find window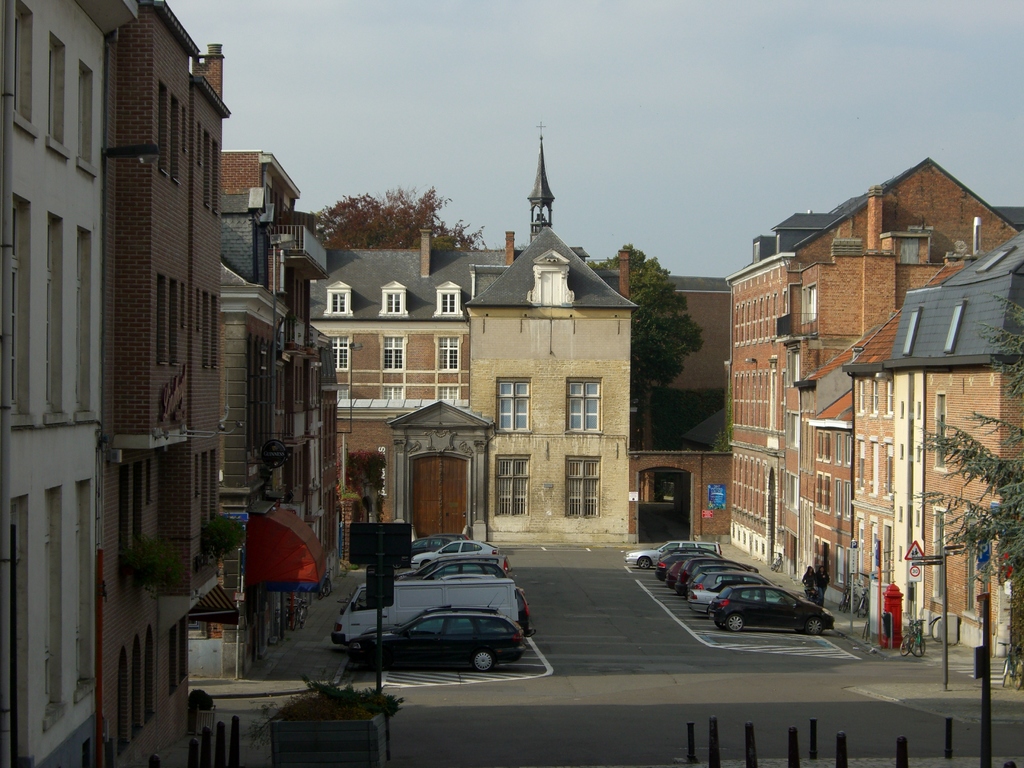
(left=866, top=440, right=879, bottom=497)
